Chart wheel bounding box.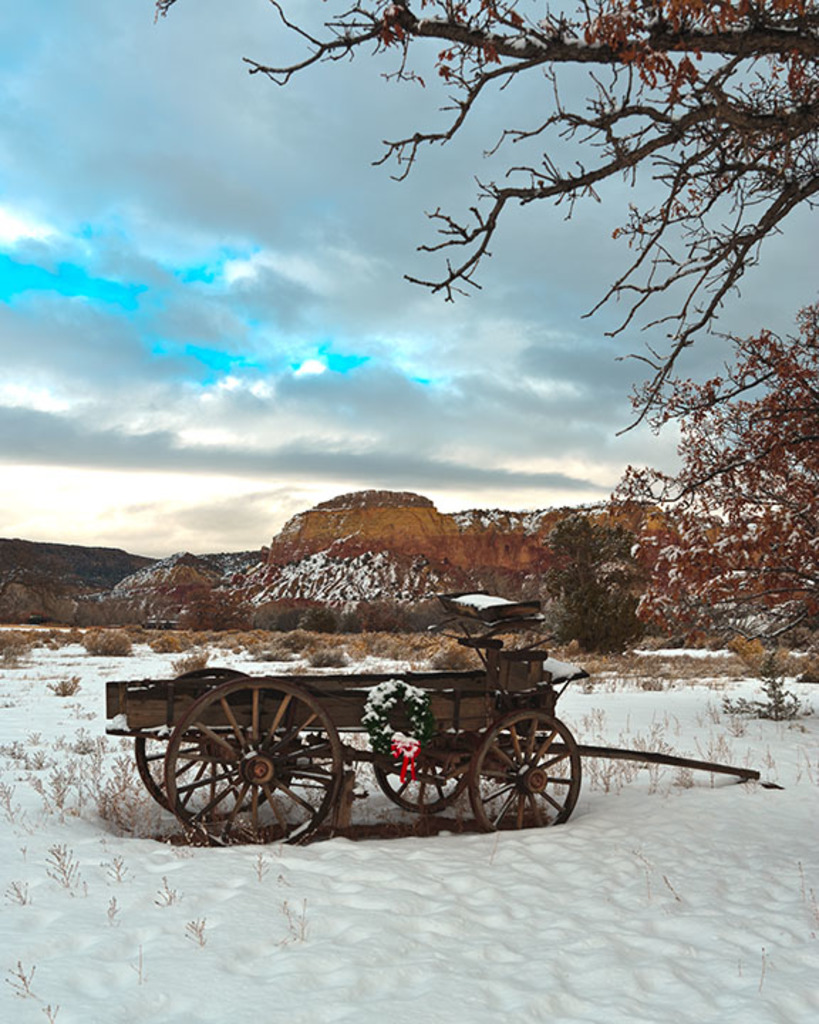
Charted: rect(468, 710, 580, 832).
